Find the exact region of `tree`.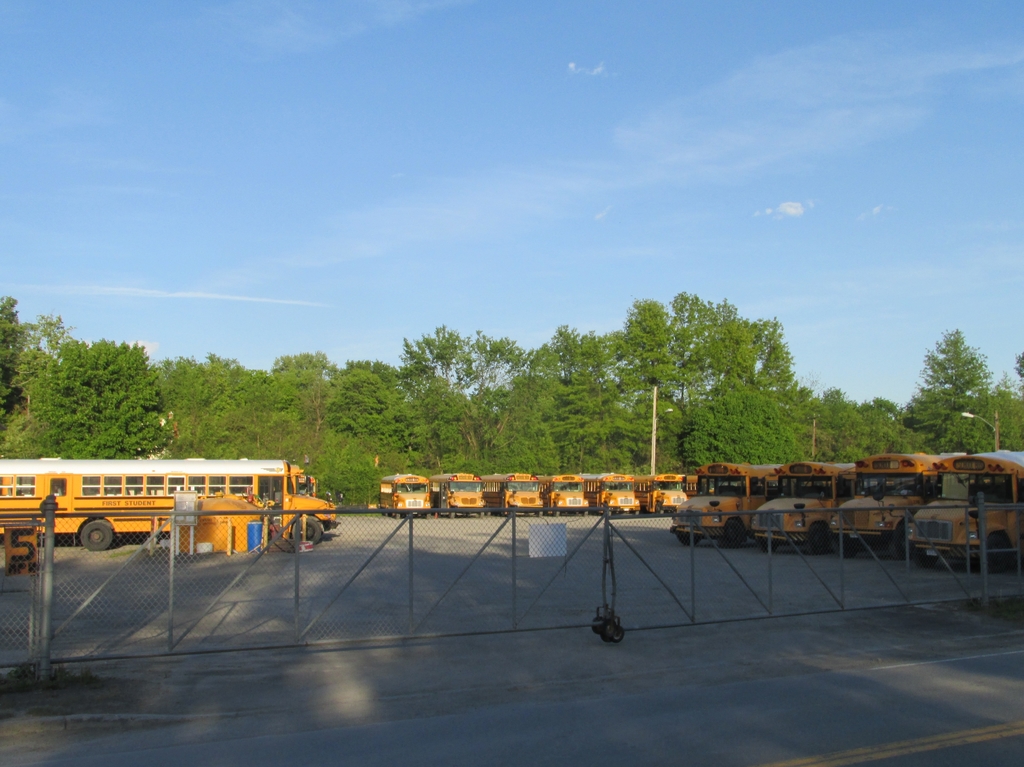
Exact region: [817, 320, 1023, 470].
